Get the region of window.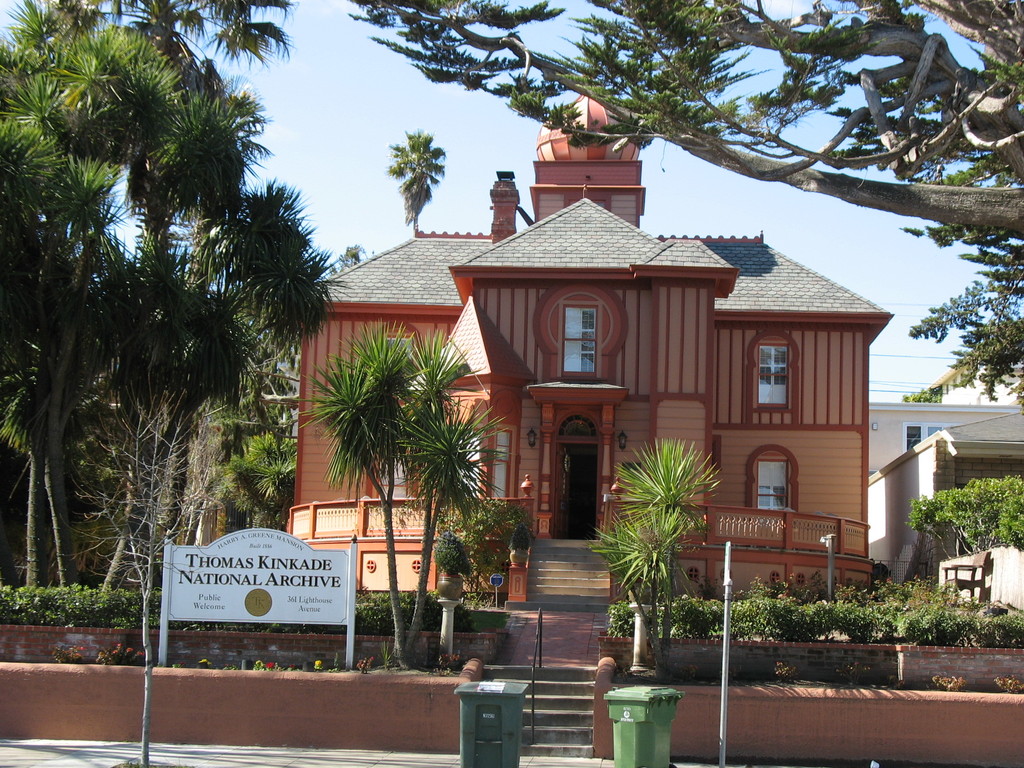
[758,460,798,509].
